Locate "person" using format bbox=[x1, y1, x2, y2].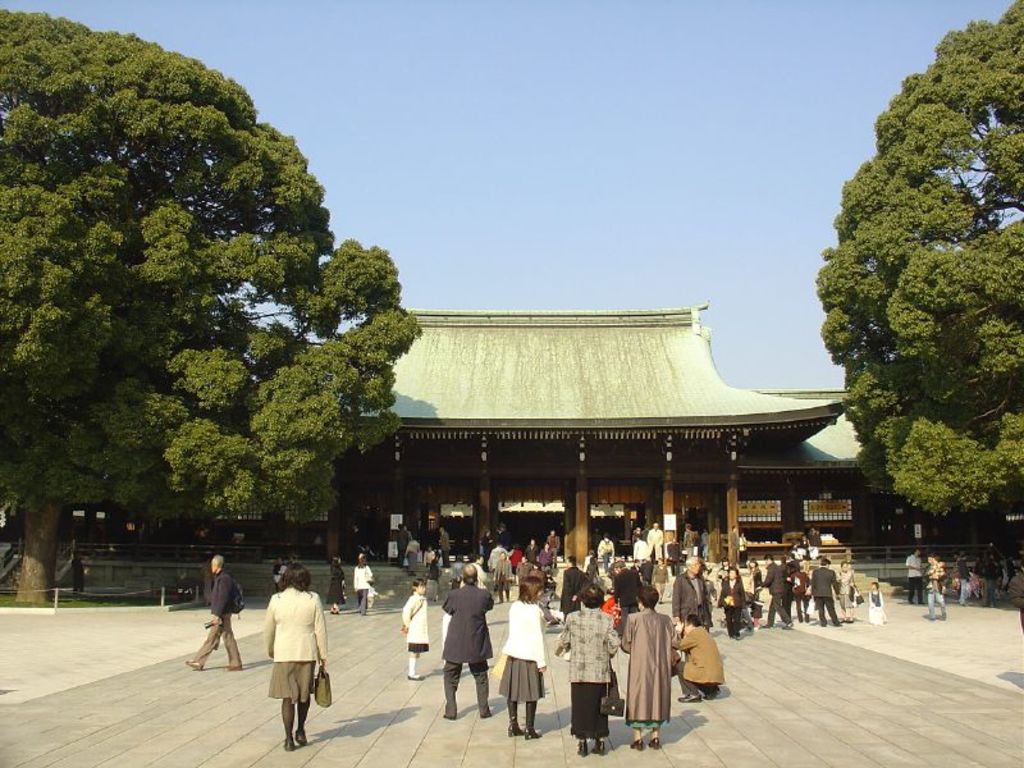
bbox=[677, 612, 730, 704].
